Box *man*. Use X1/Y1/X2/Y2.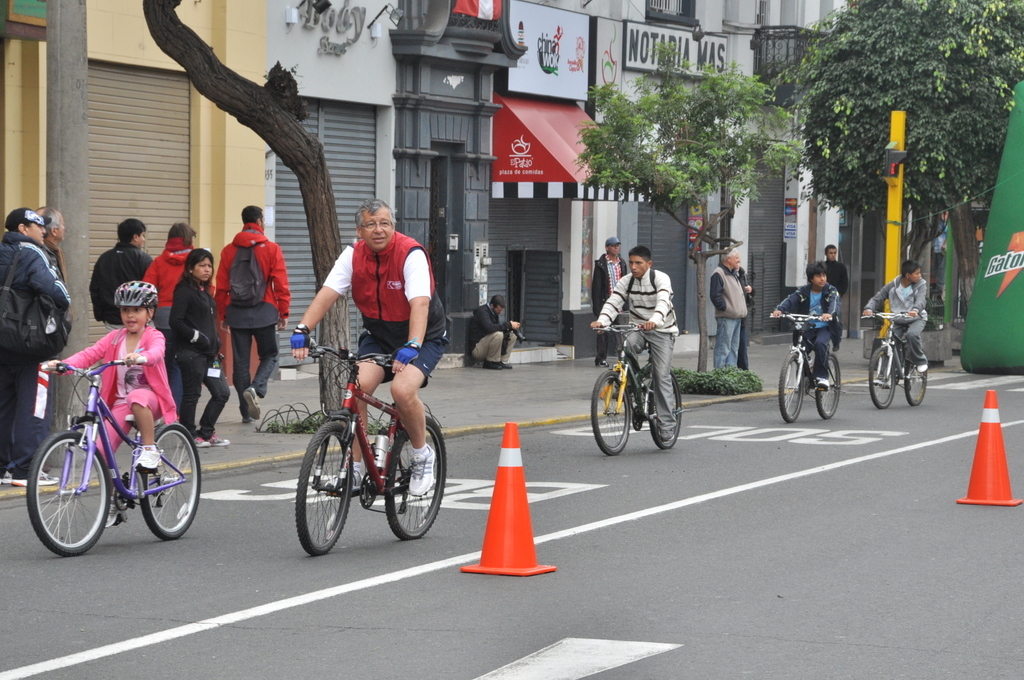
709/247/750/371.
